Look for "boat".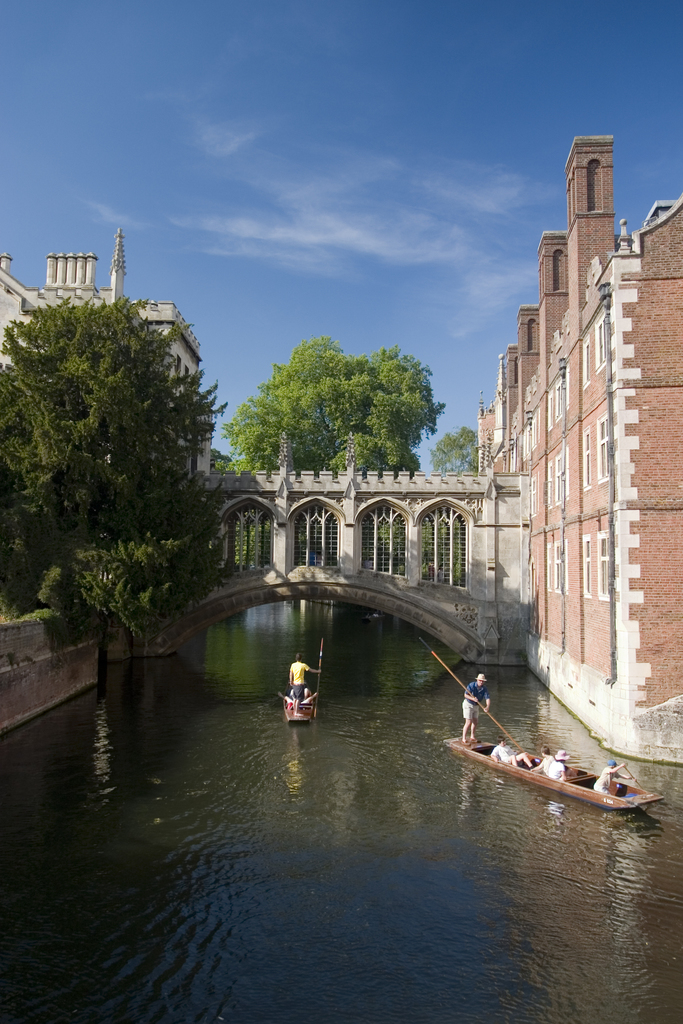
Found: 283 672 324 721.
